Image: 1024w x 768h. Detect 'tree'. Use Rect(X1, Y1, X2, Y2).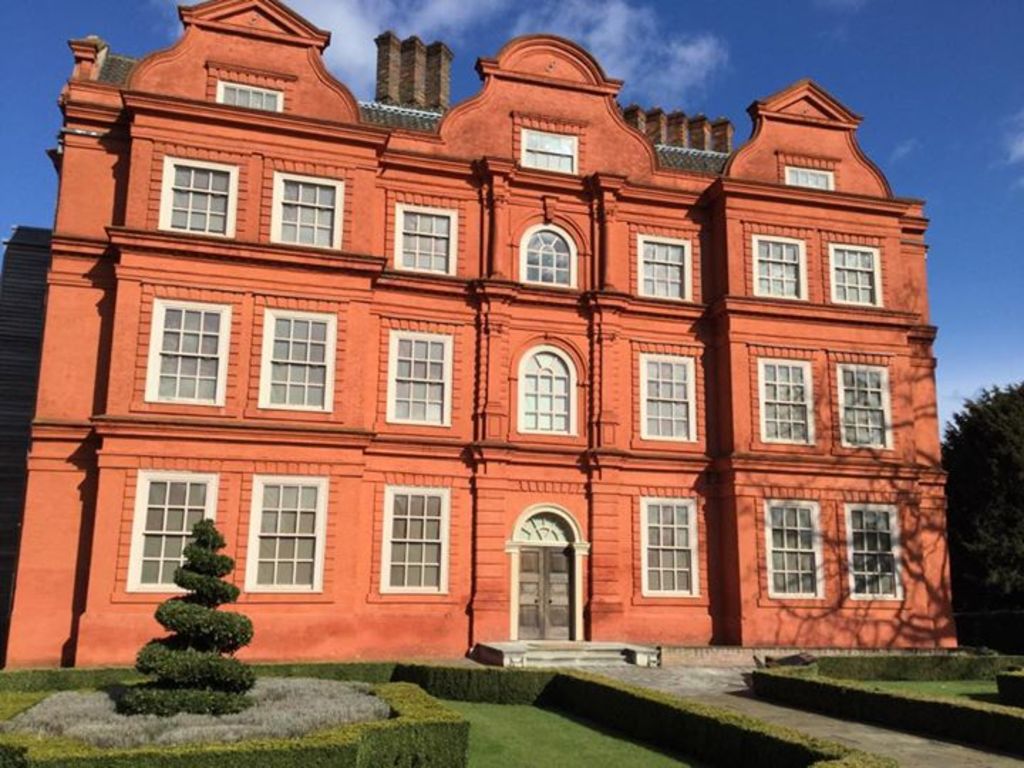
Rect(134, 486, 243, 688).
